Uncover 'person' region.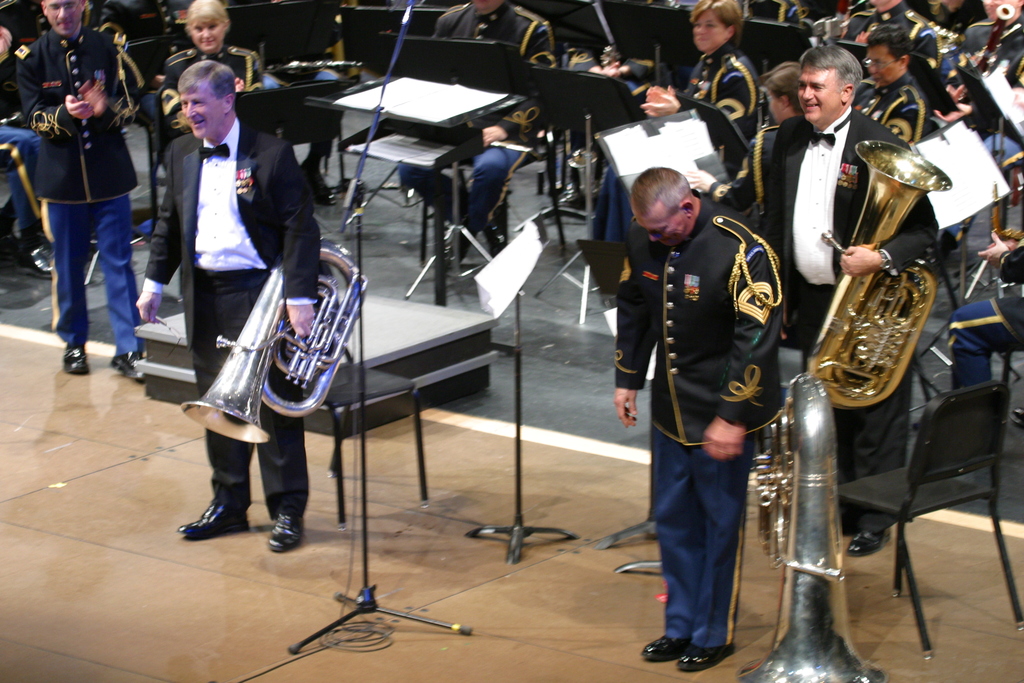
Uncovered: bbox(763, 44, 944, 555).
